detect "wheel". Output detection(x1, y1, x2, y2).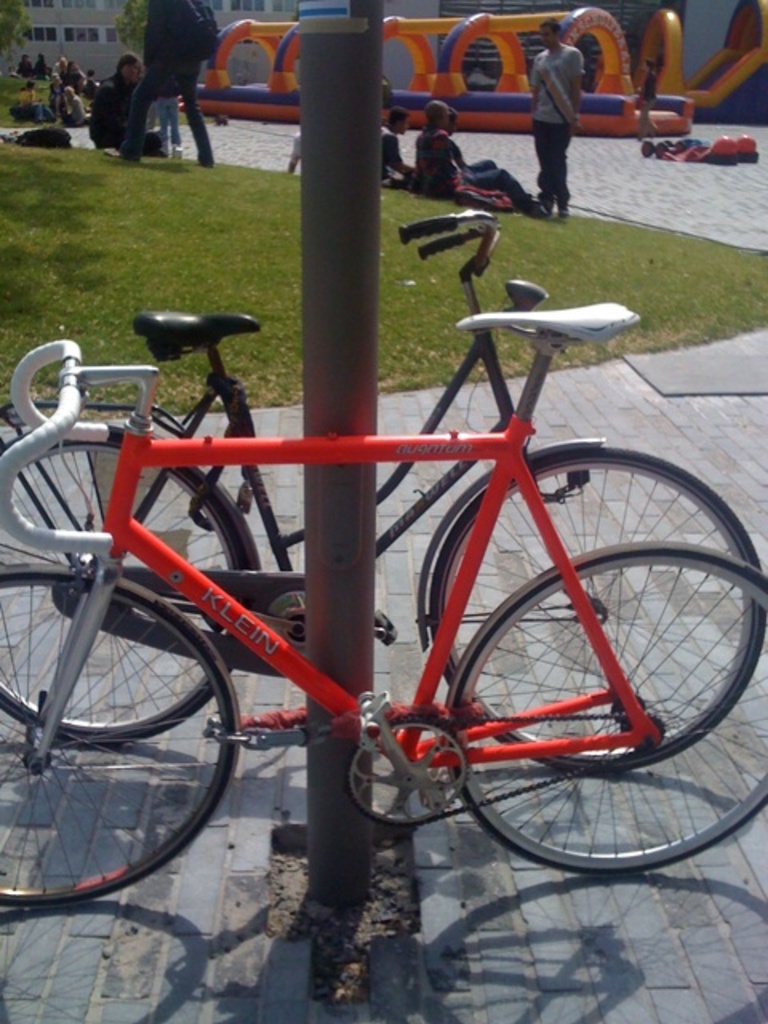
detection(432, 16, 526, 91).
